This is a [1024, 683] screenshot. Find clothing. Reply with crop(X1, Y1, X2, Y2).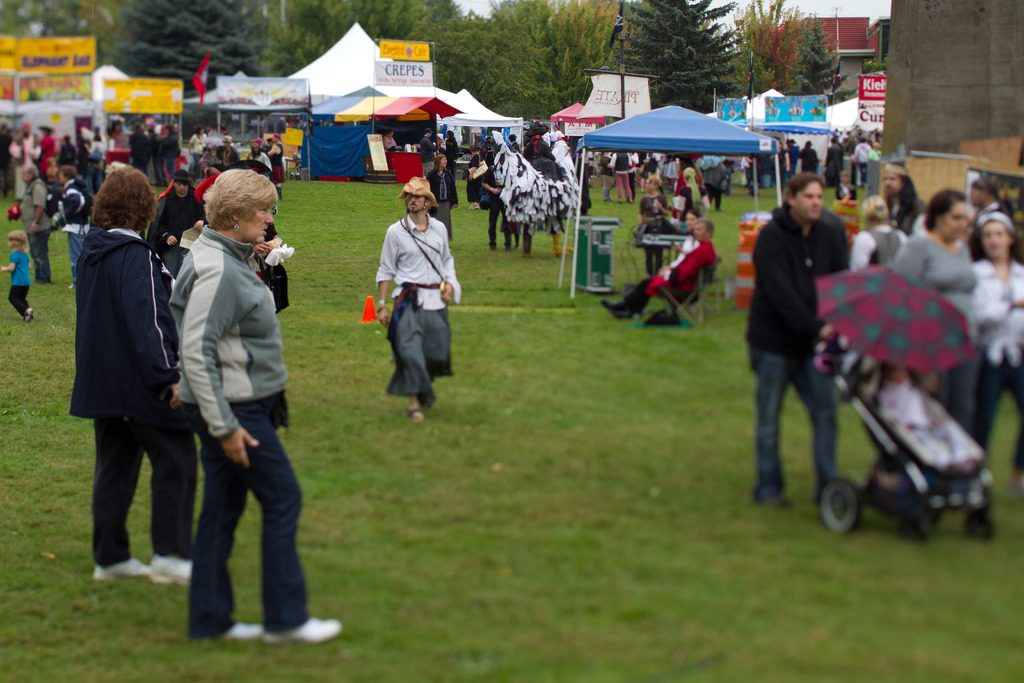
crop(824, 139, 848, 199).
